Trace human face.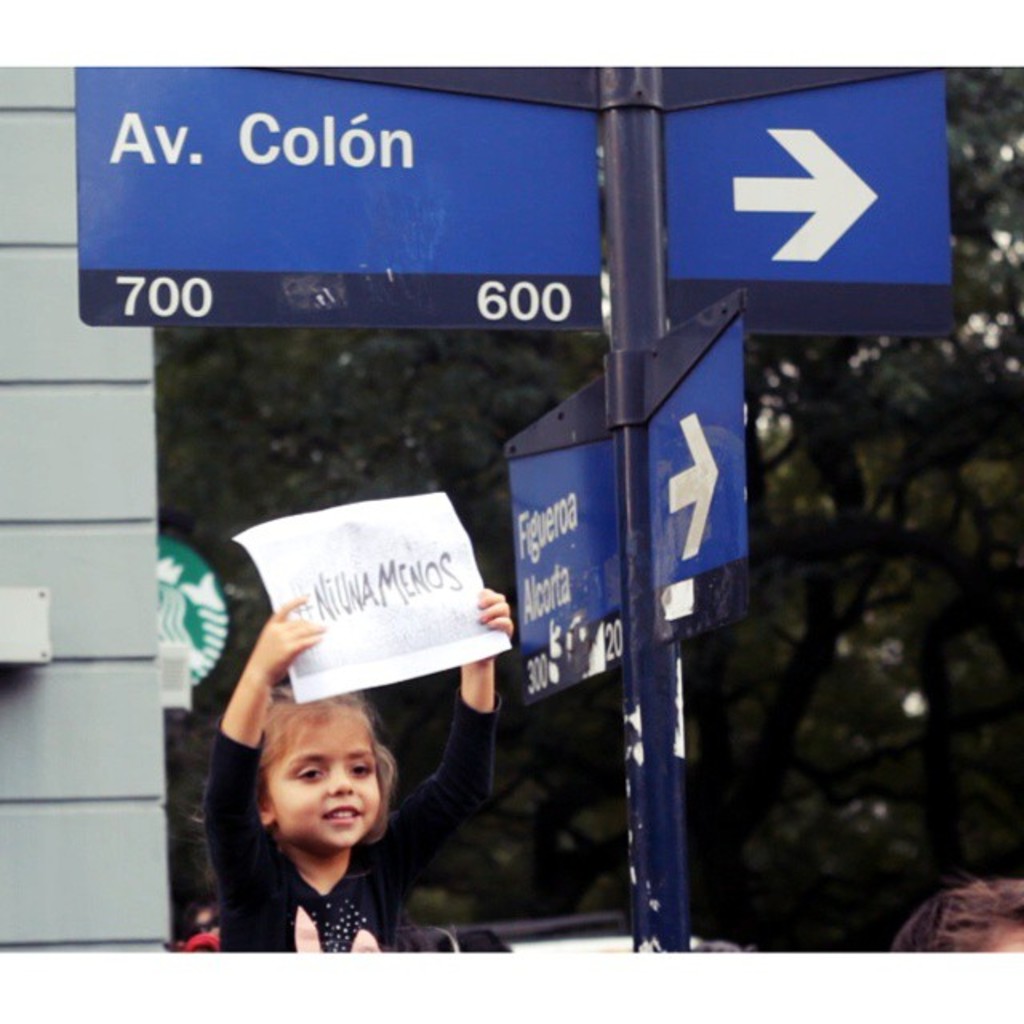
Traced to 267, 709, 387, 845.
